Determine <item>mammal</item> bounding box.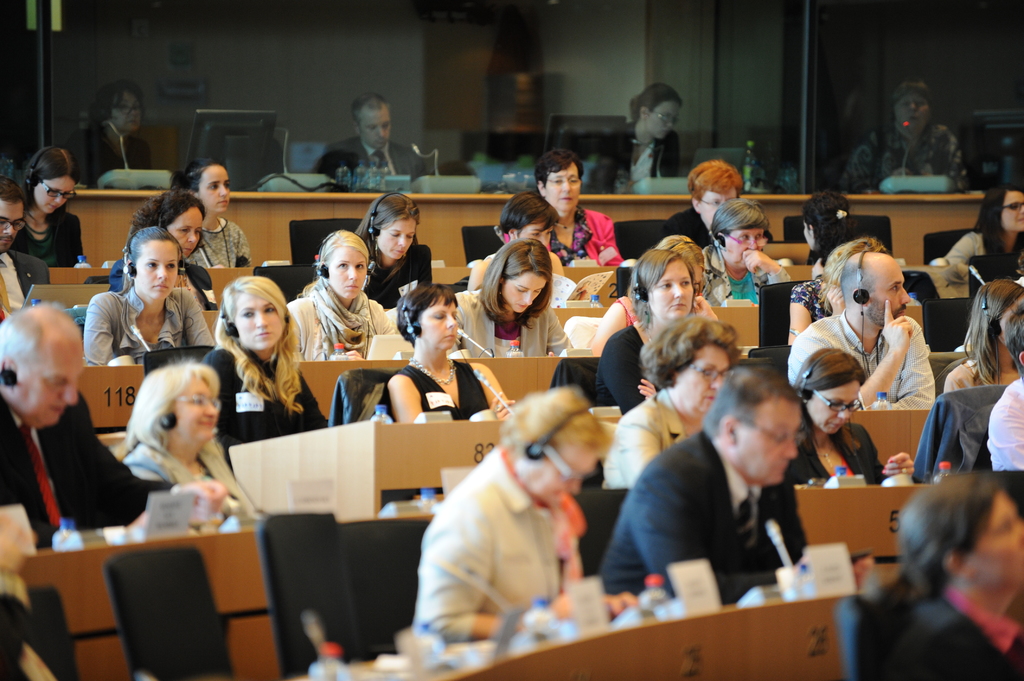
Determined: (x1=463, y1=190, x2=563, y2=294).
